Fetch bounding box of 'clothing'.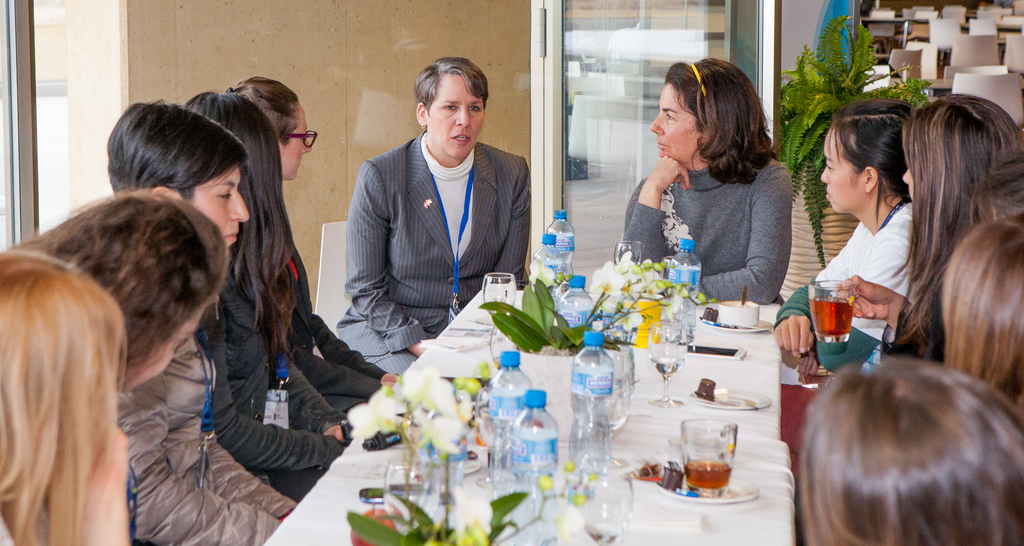
Bbox: {"left": 124, "top": 330, "right": 295, "bottom": 545}.
